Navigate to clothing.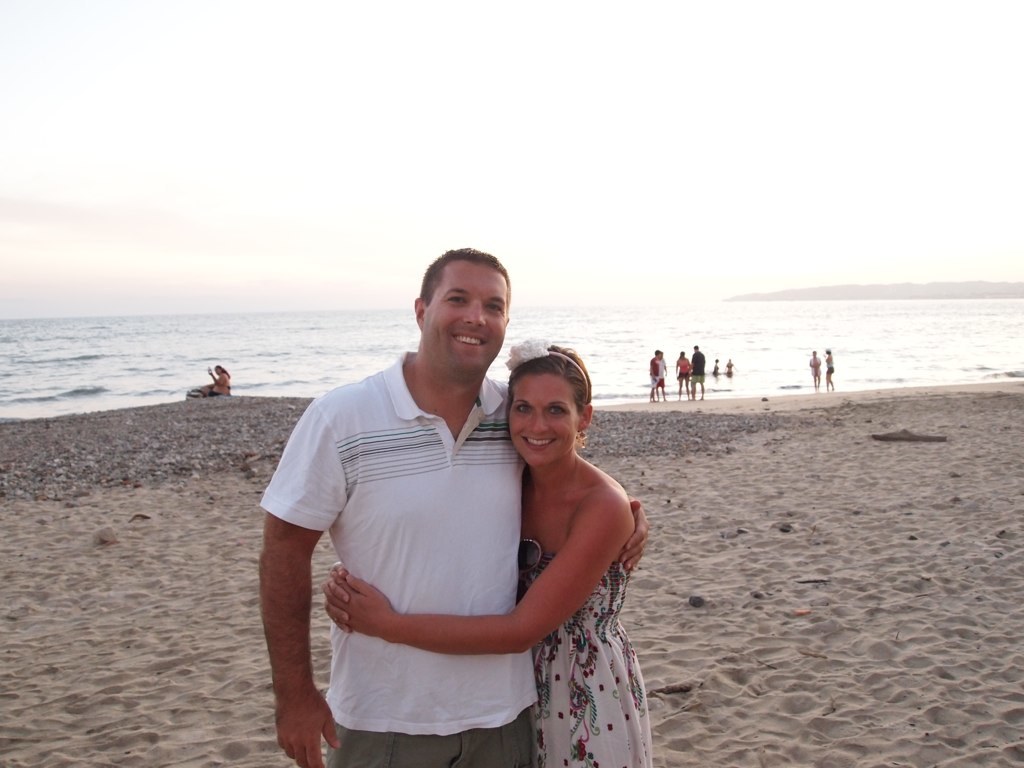
Navigation target: detection(207, 387, 219, 397).
